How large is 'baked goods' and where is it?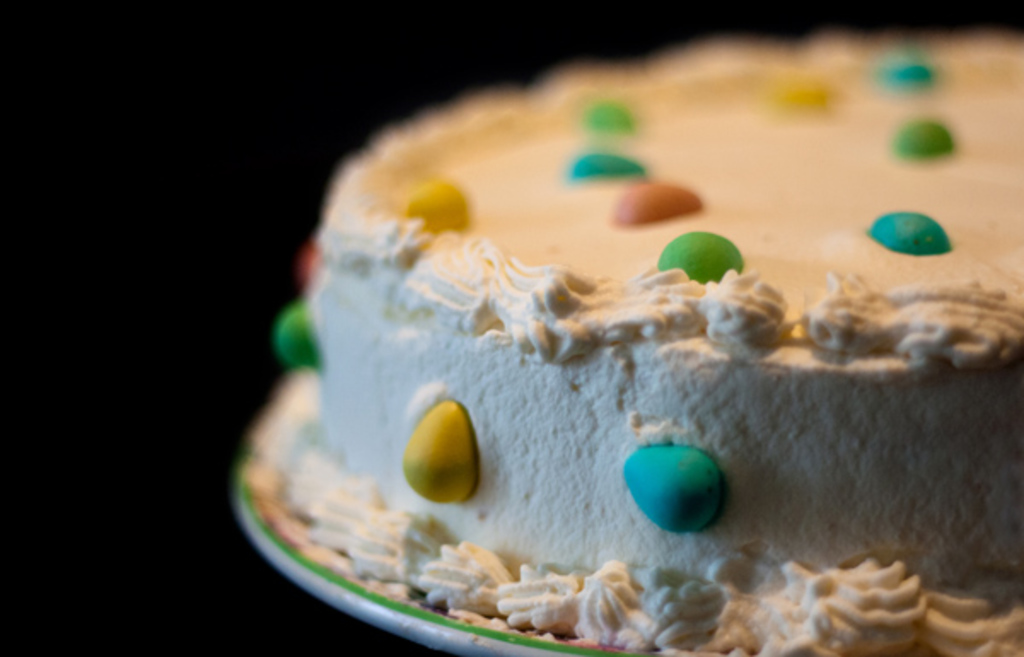
Bounding box: pyautogui.locateOnScreen(273, 27, 1022, 655).
